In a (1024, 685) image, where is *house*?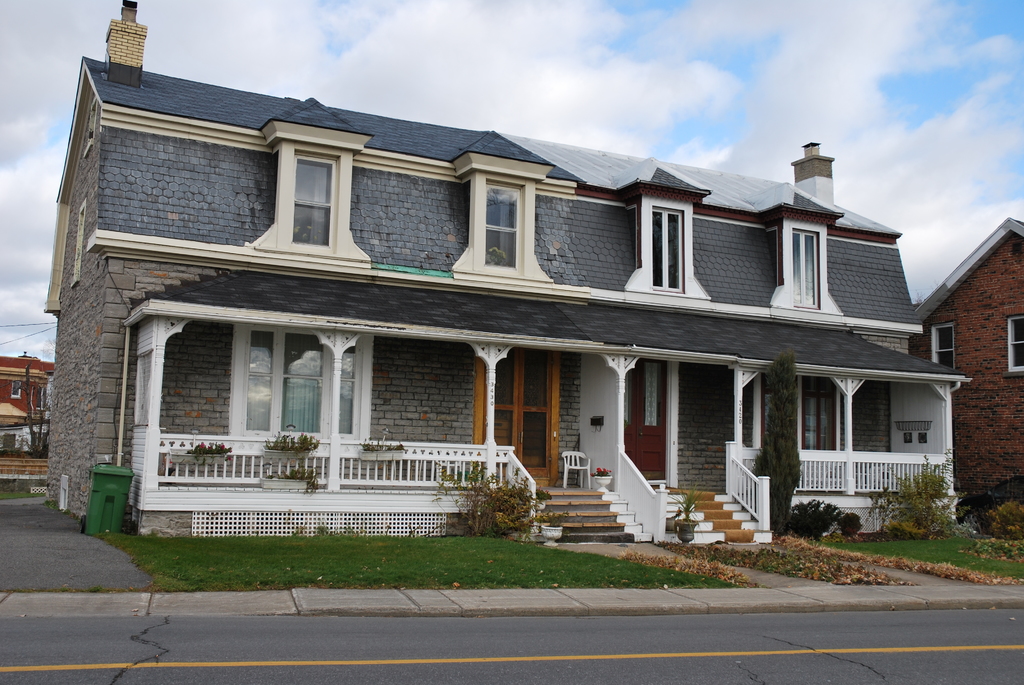
[left=7, top=332, right=49, bottom=449].
